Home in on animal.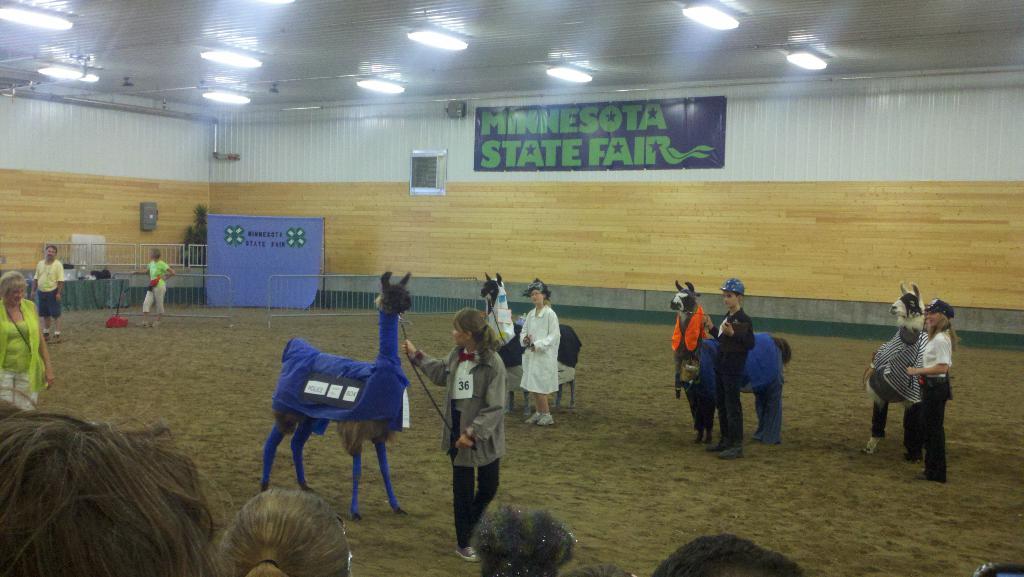
Homed in at bbox=(257, 268, 409, 522).
